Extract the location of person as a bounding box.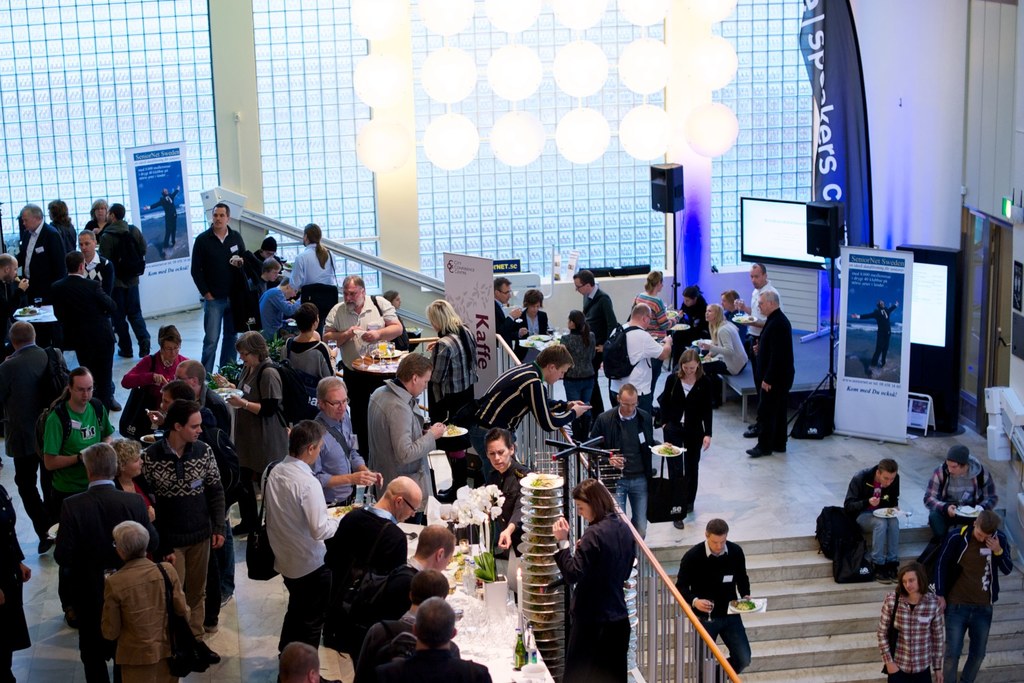
<region>174, 353, 236, 446</region>.
